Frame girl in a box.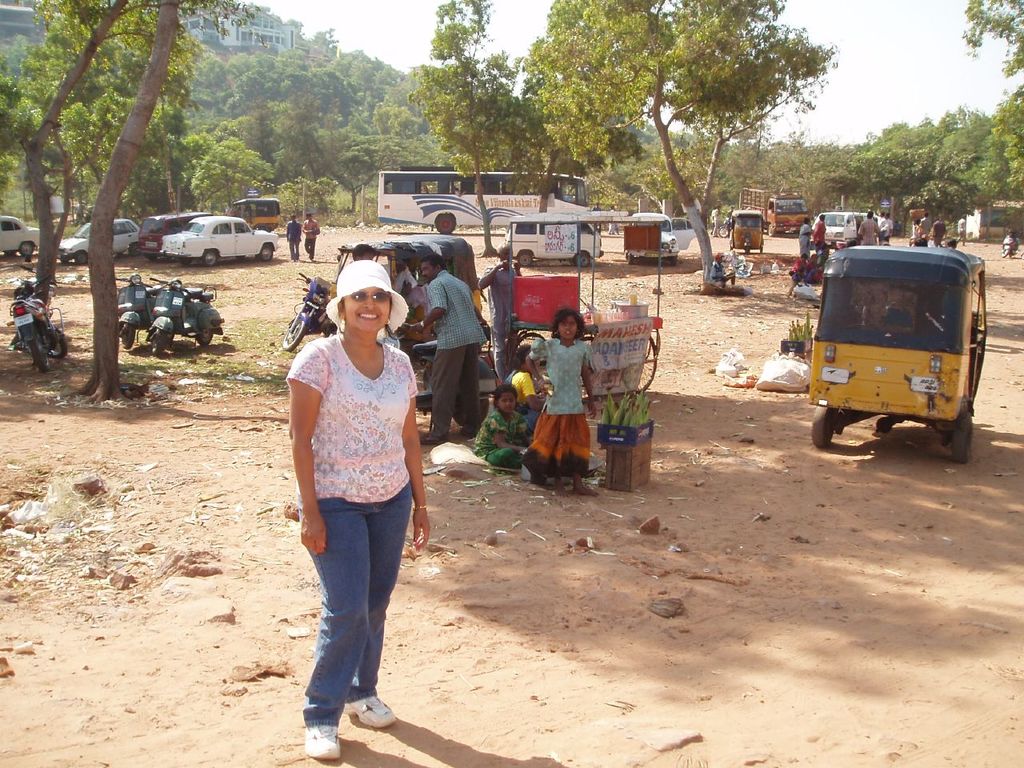
region(524, 306, 599, 494).
